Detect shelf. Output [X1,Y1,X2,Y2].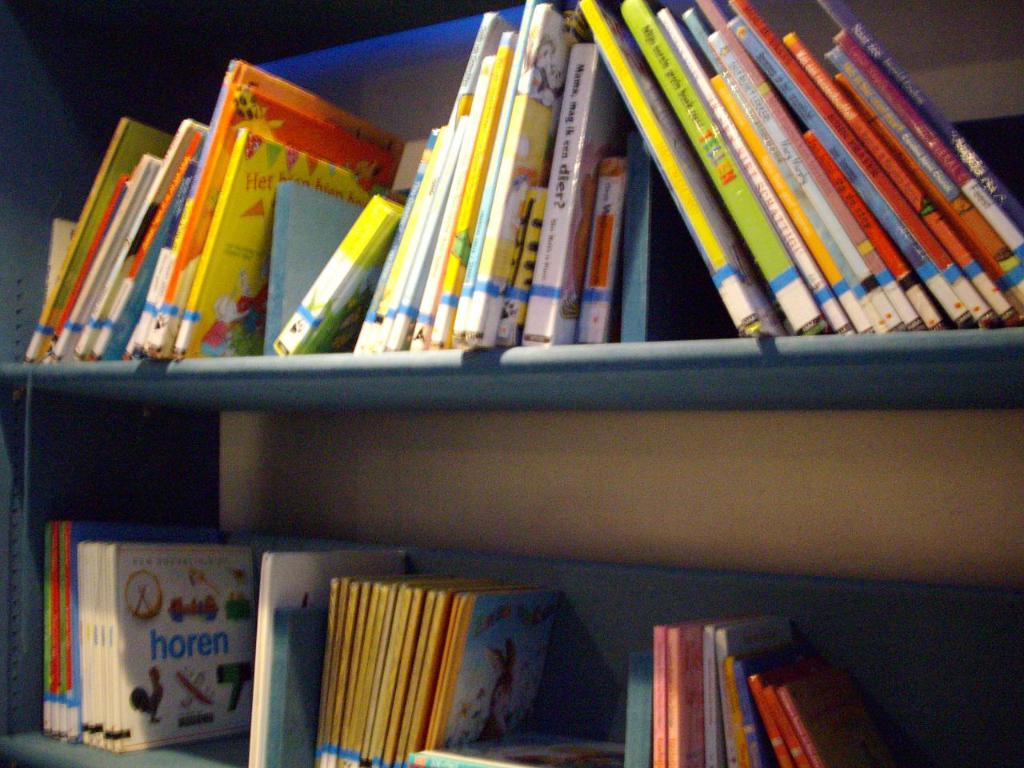
[0,0,1023,767].
